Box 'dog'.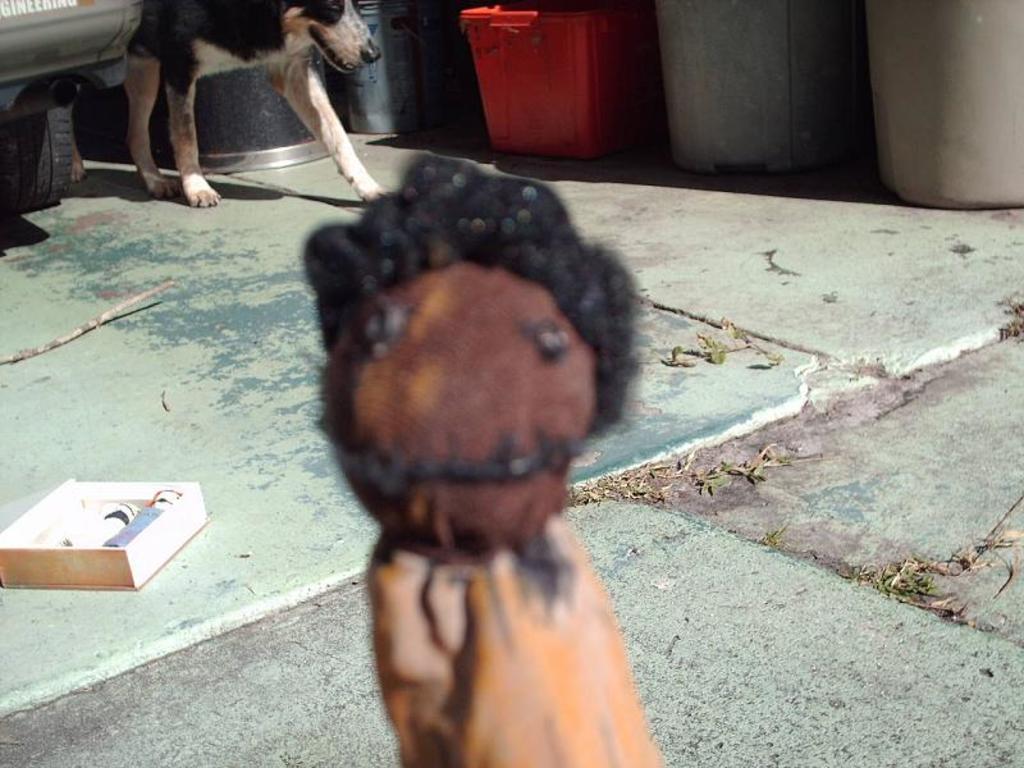
3, 72, 93, 179.
